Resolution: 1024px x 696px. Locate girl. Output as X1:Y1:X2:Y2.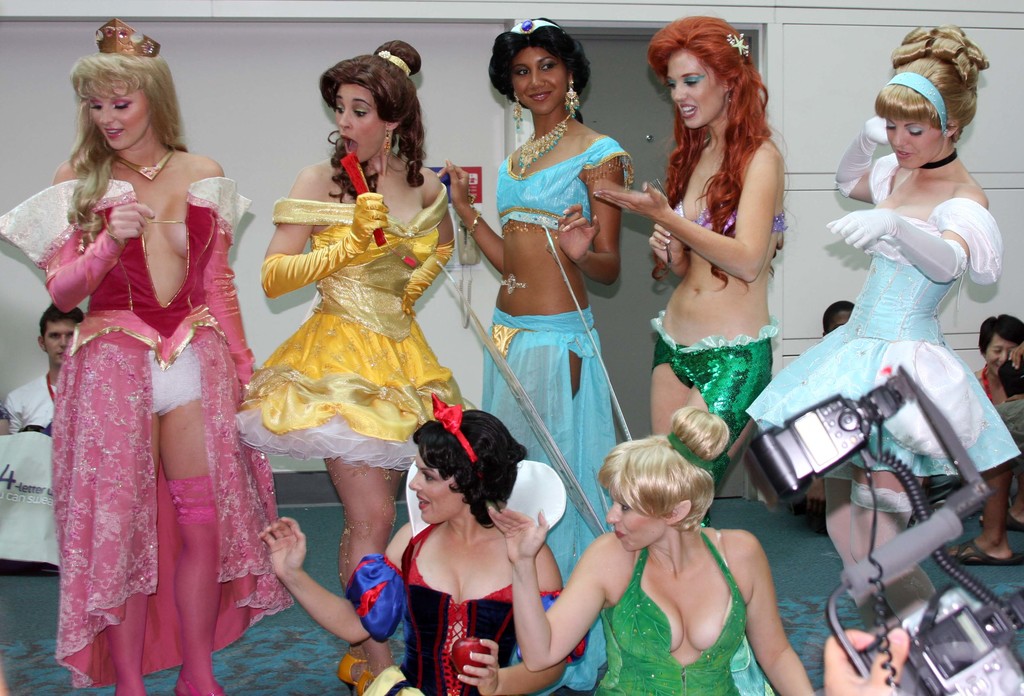
0:22:291:695.
